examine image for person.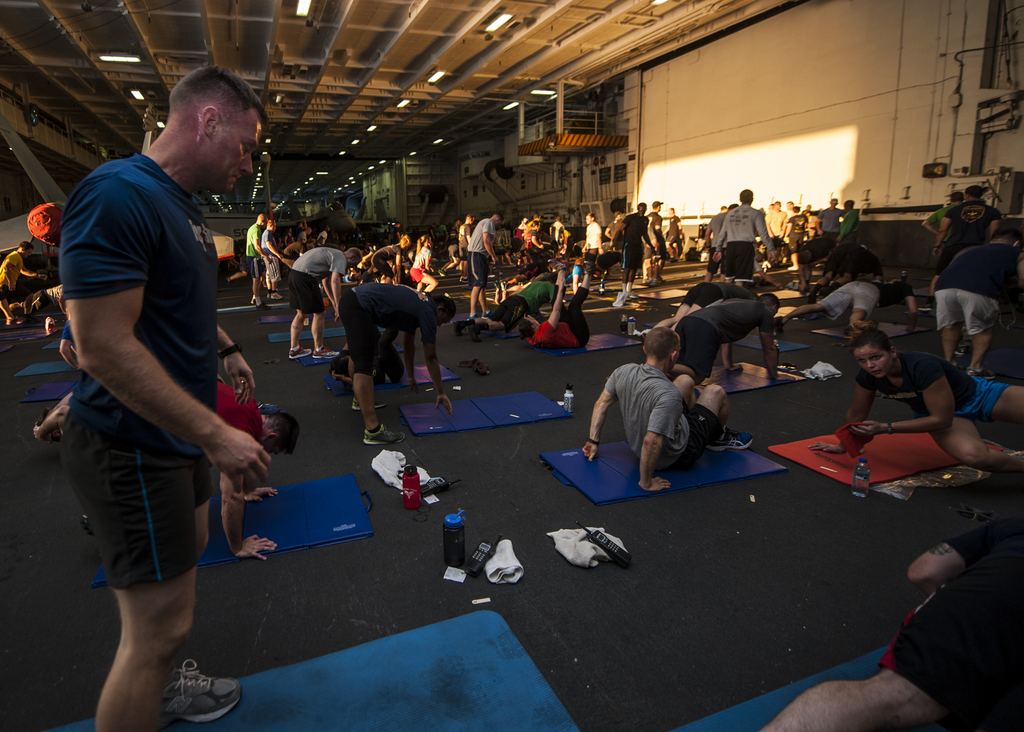
Examination result: pyautogui.locateOnScreen(524, 263, 595, 341).
